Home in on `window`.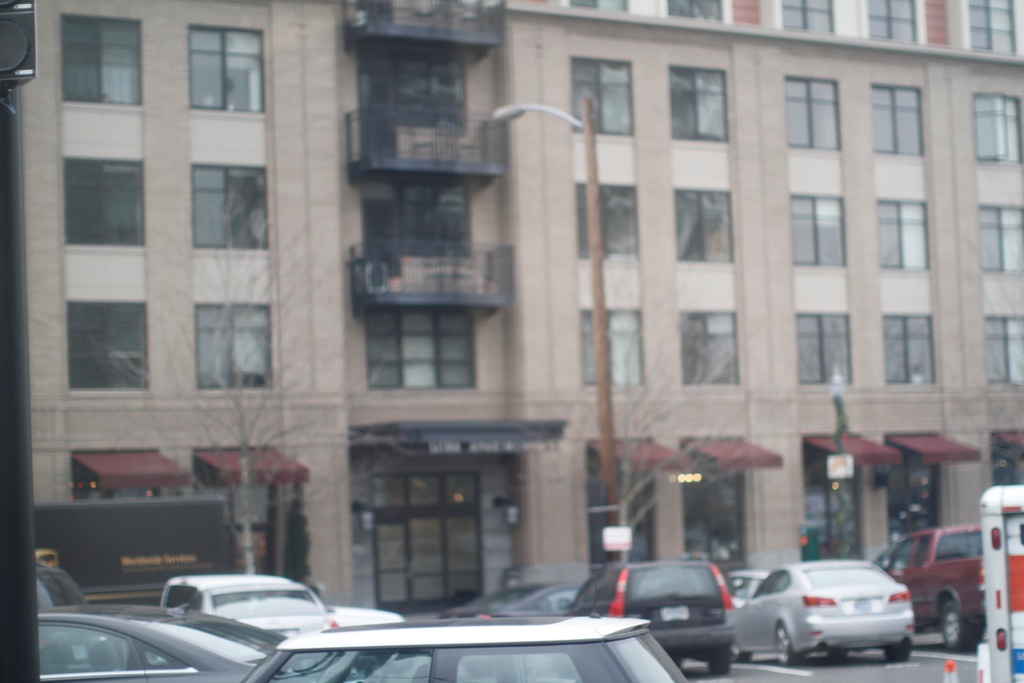
Homed in at <box>195,451,298,567</box>.
